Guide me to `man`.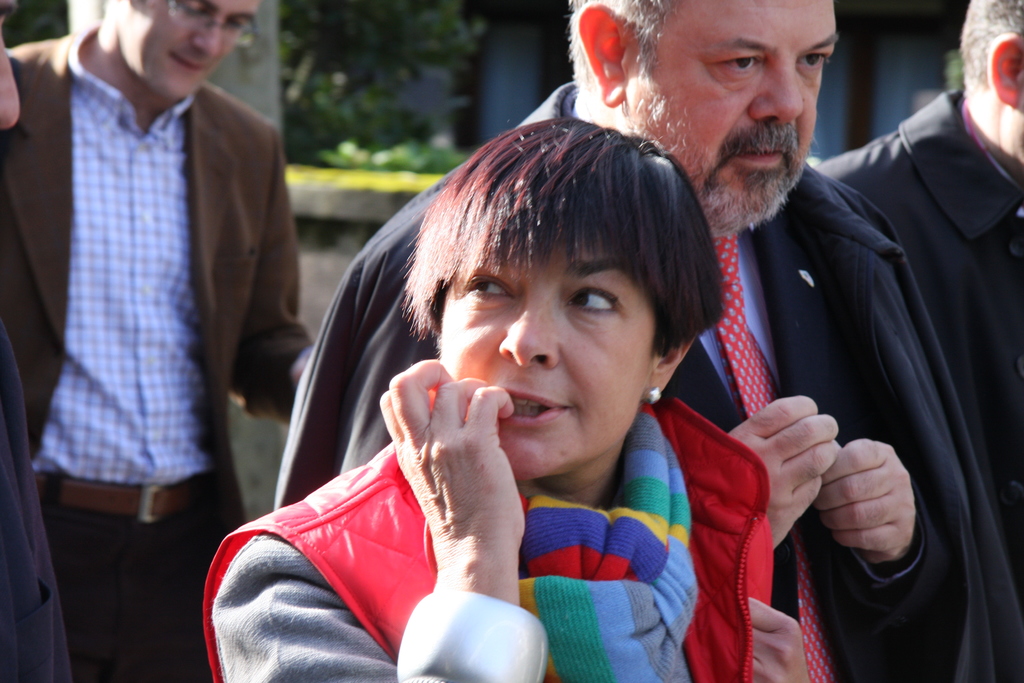
Guidance: [19,0,306,602].
